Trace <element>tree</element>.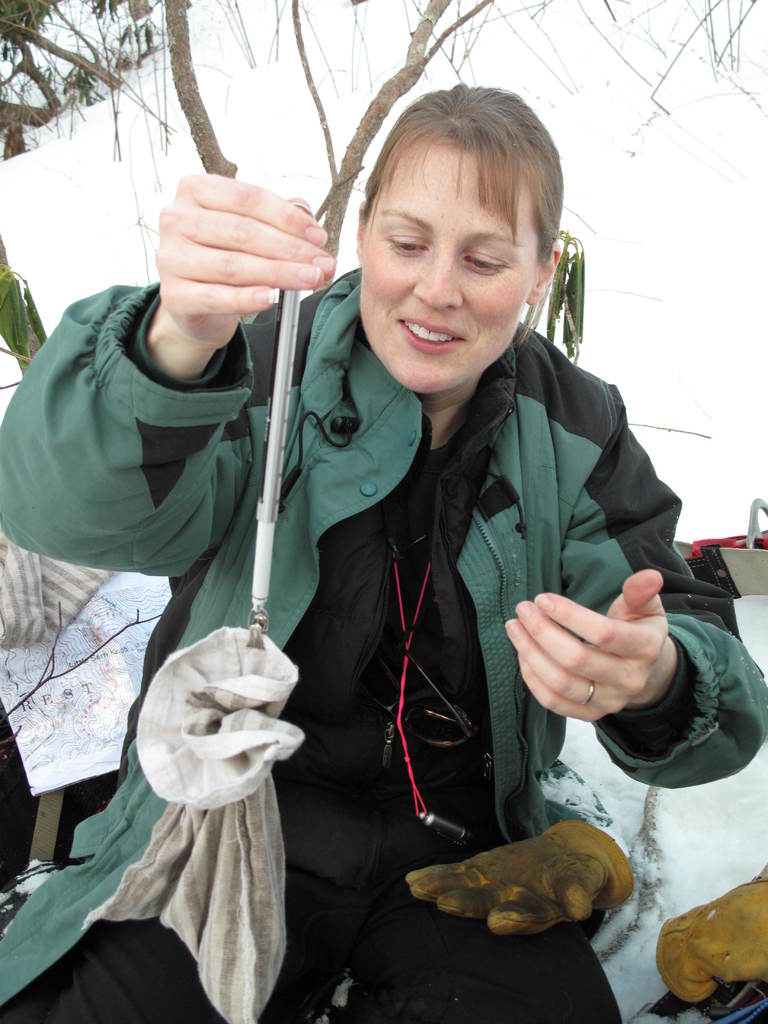
Traced to Rect(0, 0, 767, 307).
